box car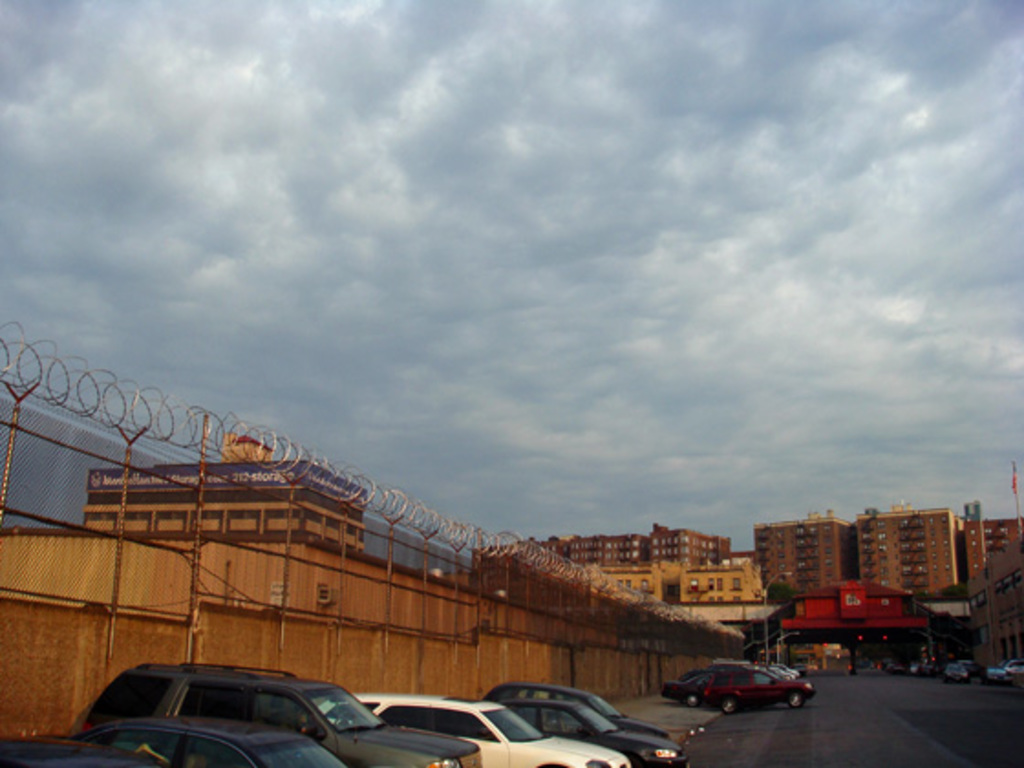
Rect(97, 717, 344, 766)
